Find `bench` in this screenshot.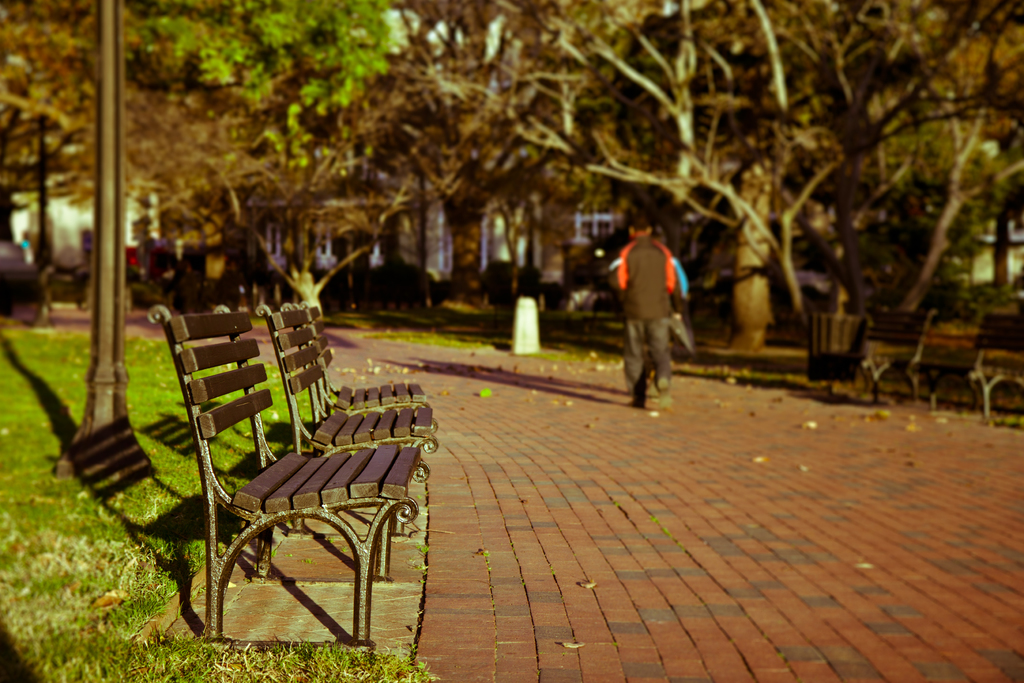
The bounding box for `bench` is [257, 296, 446, 556].
